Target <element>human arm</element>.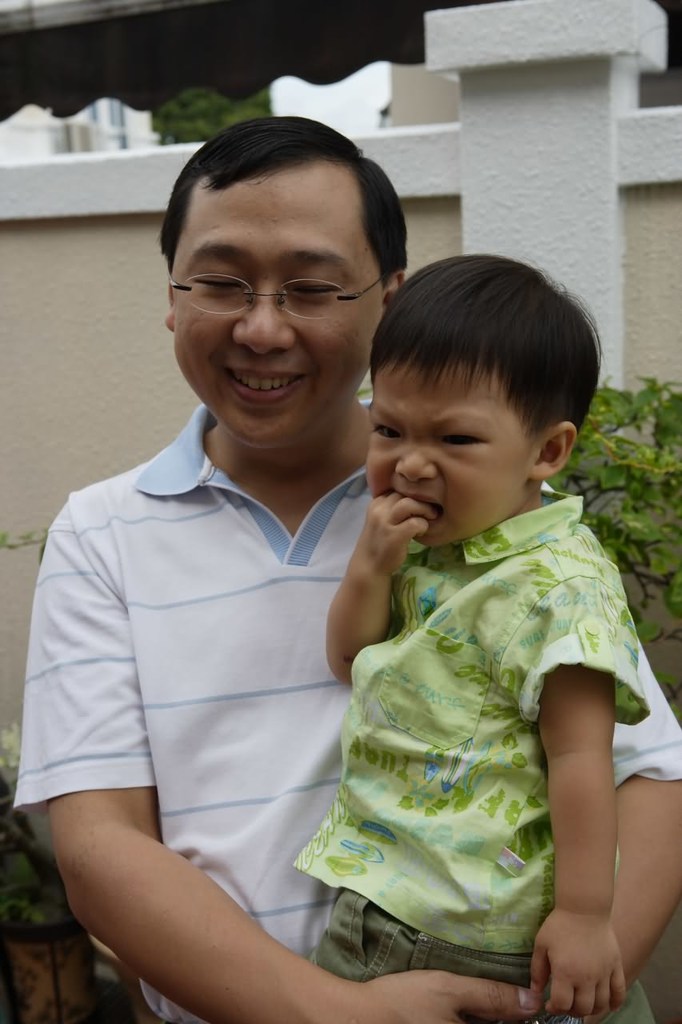
Target region: locate(6, 492, 540, 1023).
